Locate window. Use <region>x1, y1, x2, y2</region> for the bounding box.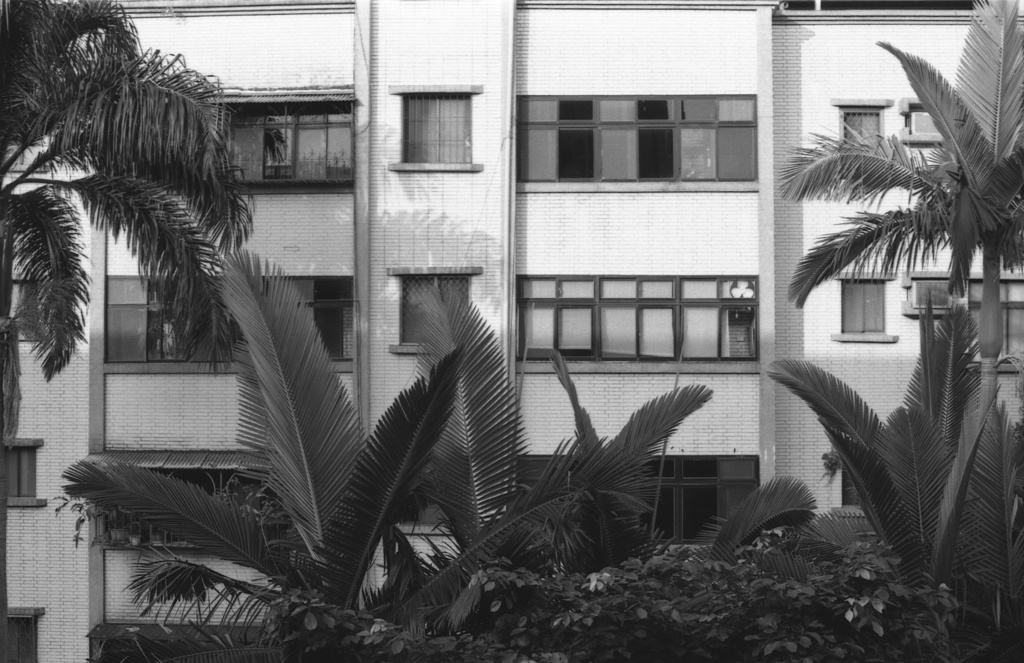
<region>913, 275, 1023, 369</region>.
